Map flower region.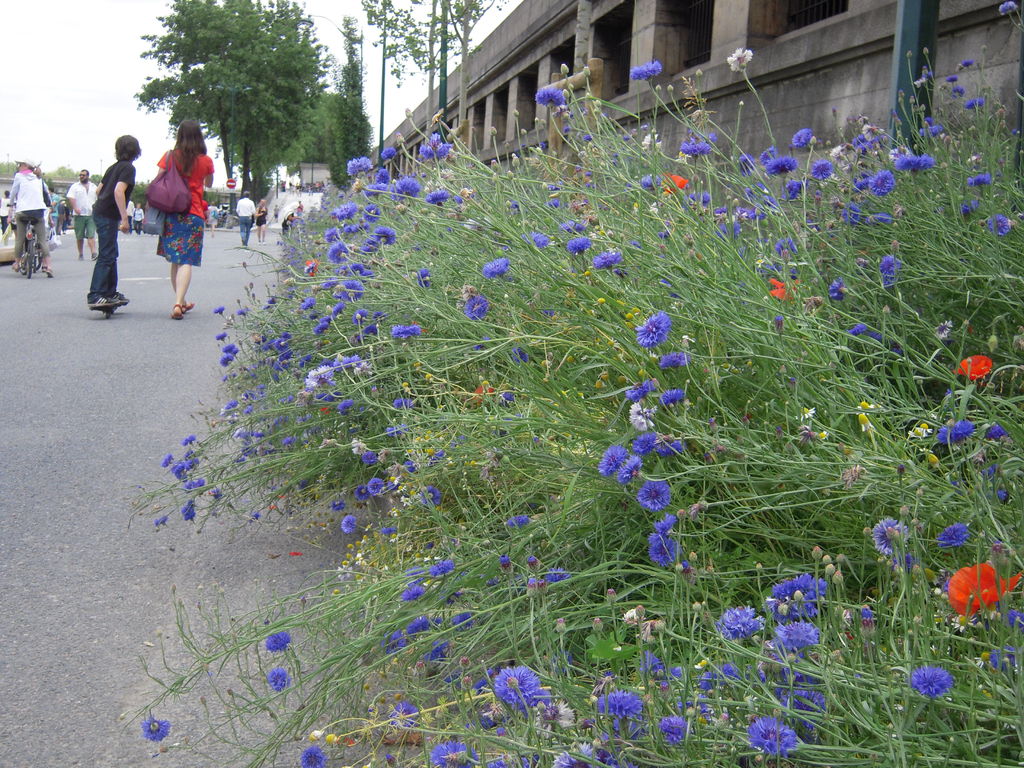
Mapped to box=[297, 744, 324, 767].
